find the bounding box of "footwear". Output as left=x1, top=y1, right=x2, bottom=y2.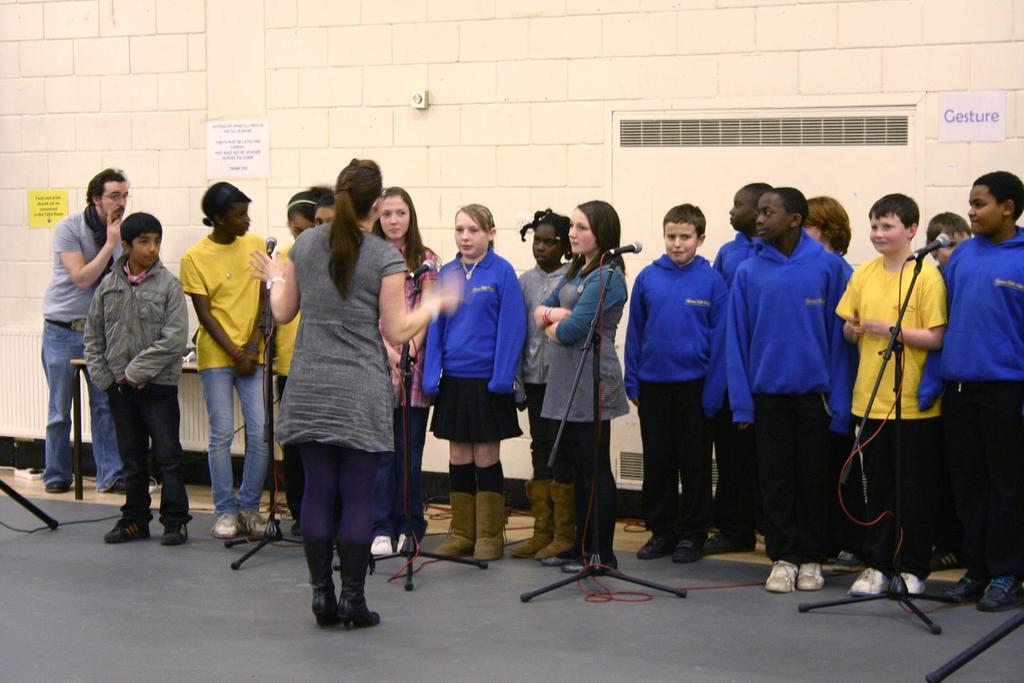
left=109, top=480, right=125, bottom=495.
